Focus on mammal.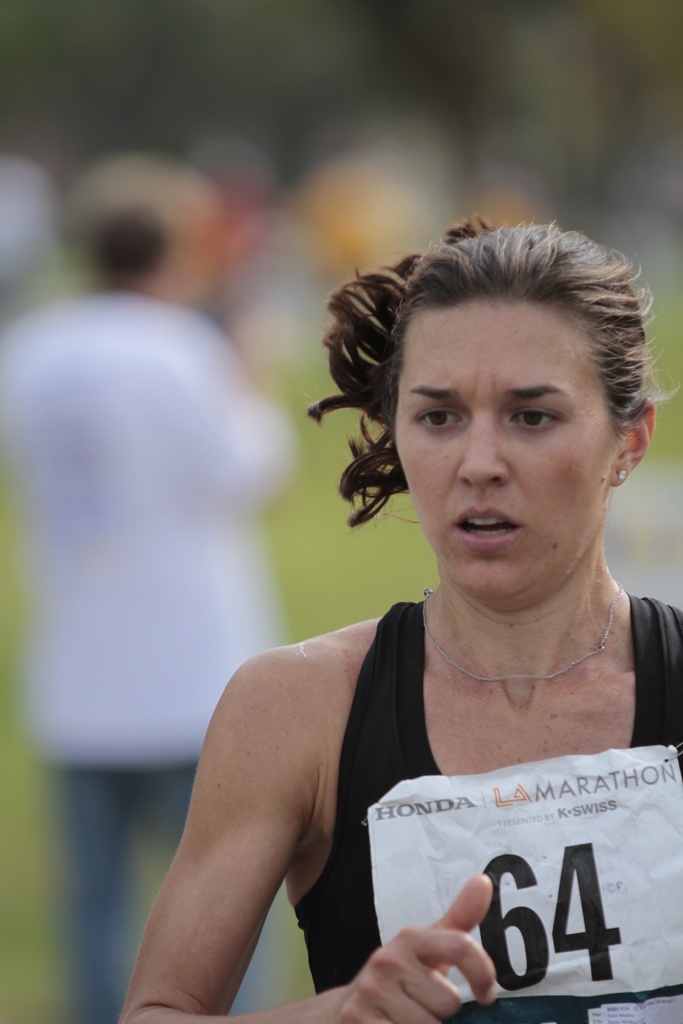
Focused at bbox=(0, 144, 304, 1023).
